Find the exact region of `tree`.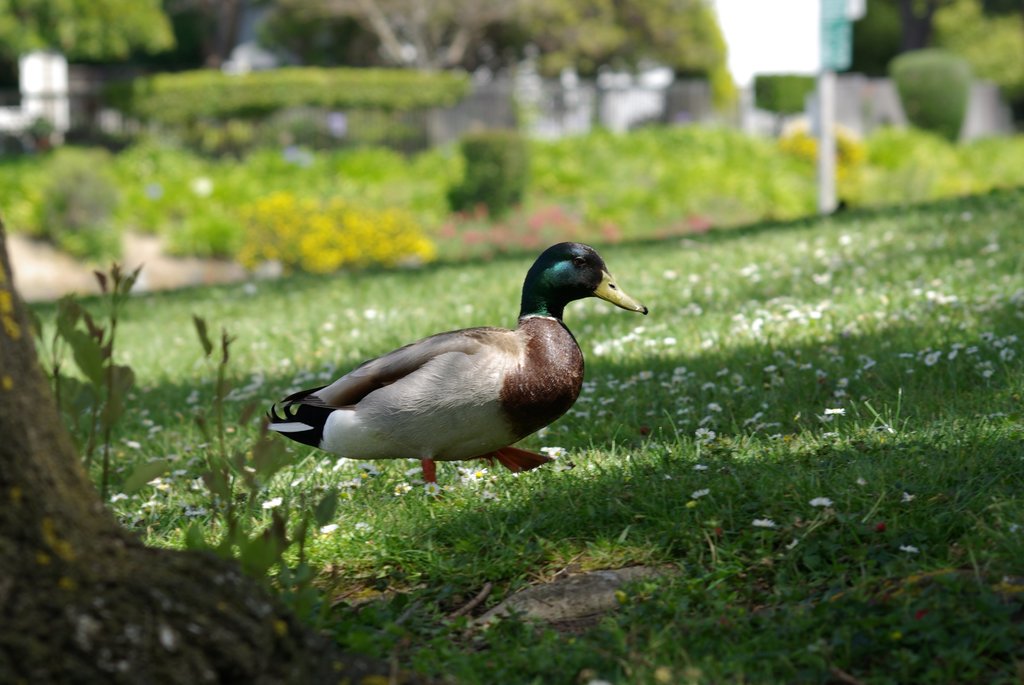
Exact region: BBox(0, 0, 181, 62).
